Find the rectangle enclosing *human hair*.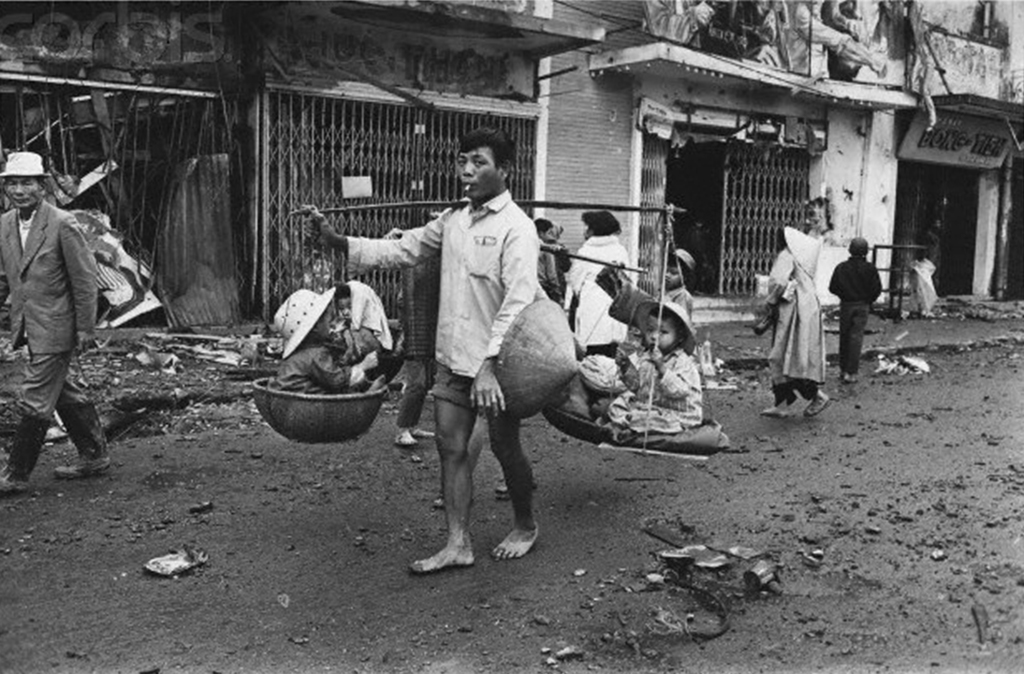
{"left": 582, "top": 211, "right": 622, "bottom": 240}.
